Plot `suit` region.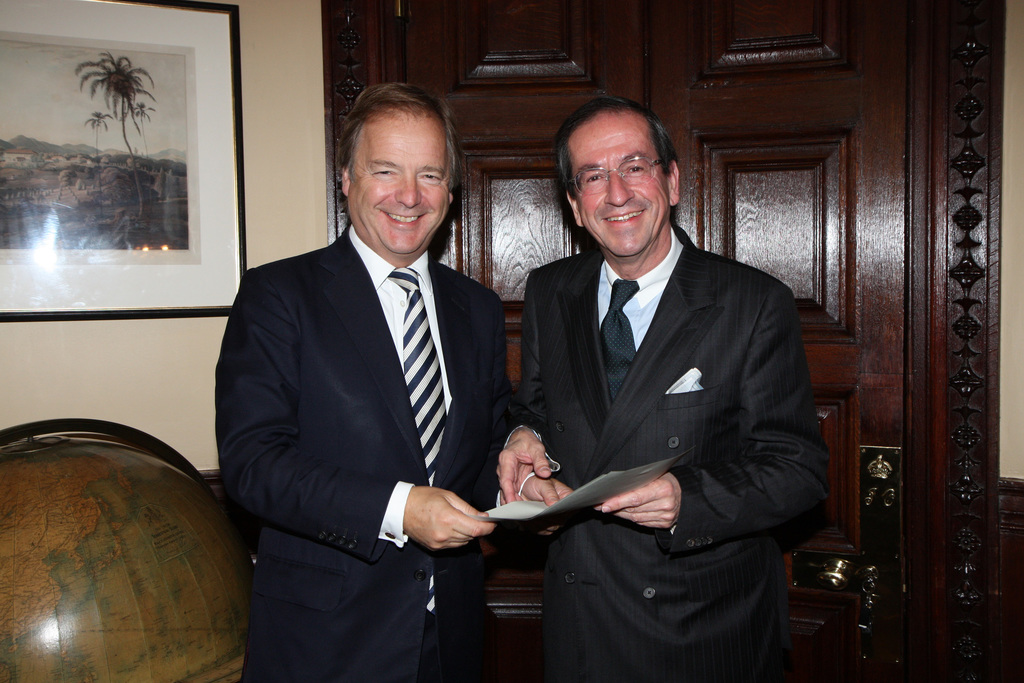
Plotted at box=[214, 224, 531, 682].
